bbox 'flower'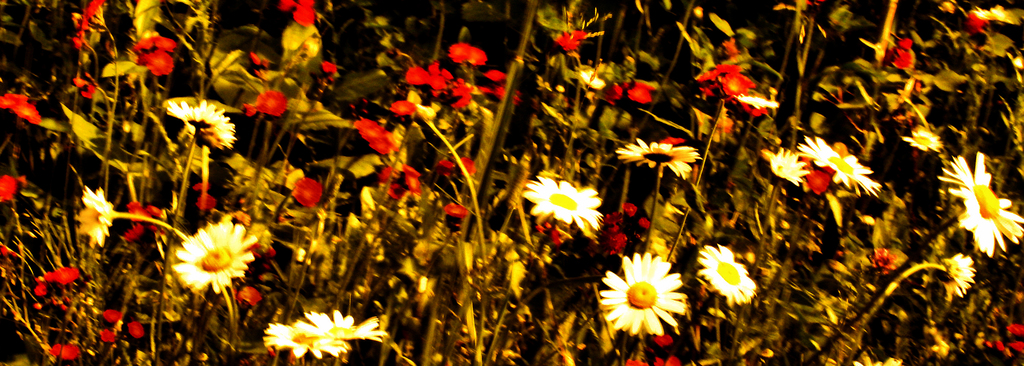
pyautogui.locateOnScreen(74, 181, 116, 253)
